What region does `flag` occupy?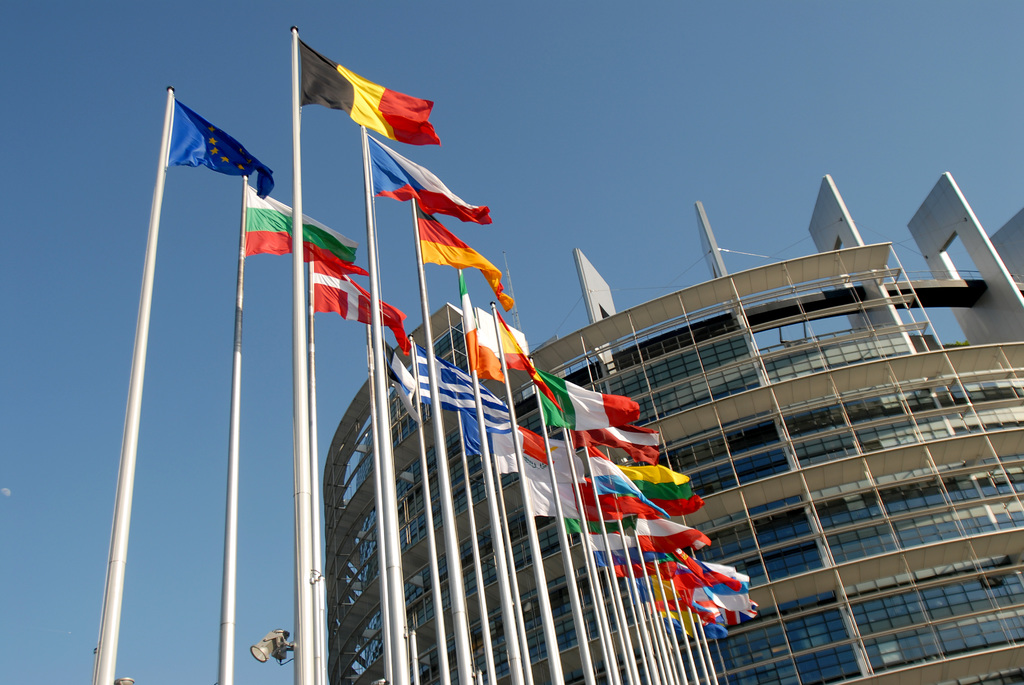
[left=528, top=450, right=584, bottom=518].
